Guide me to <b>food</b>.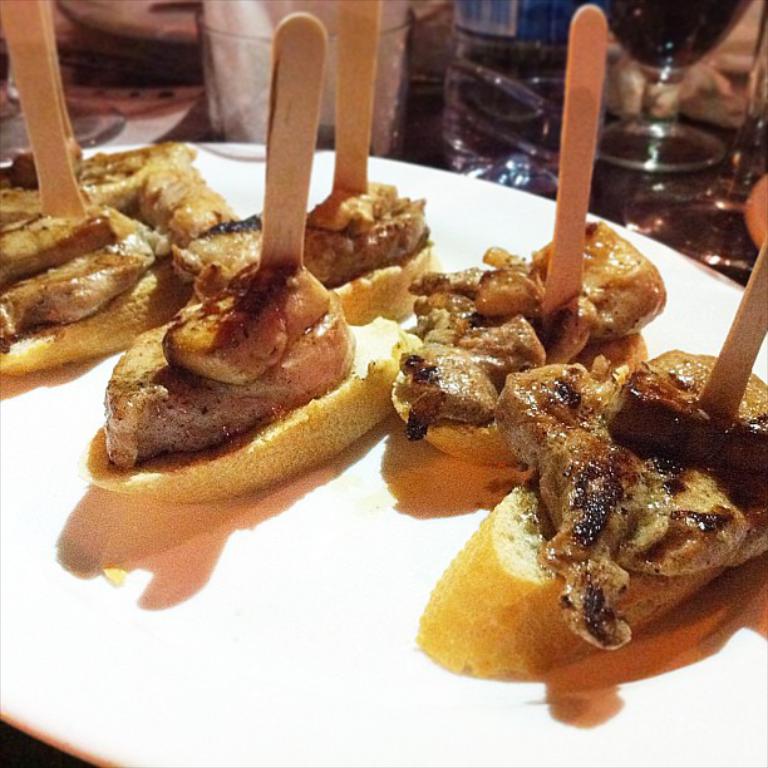
Guidance: 172:211:264:284.
